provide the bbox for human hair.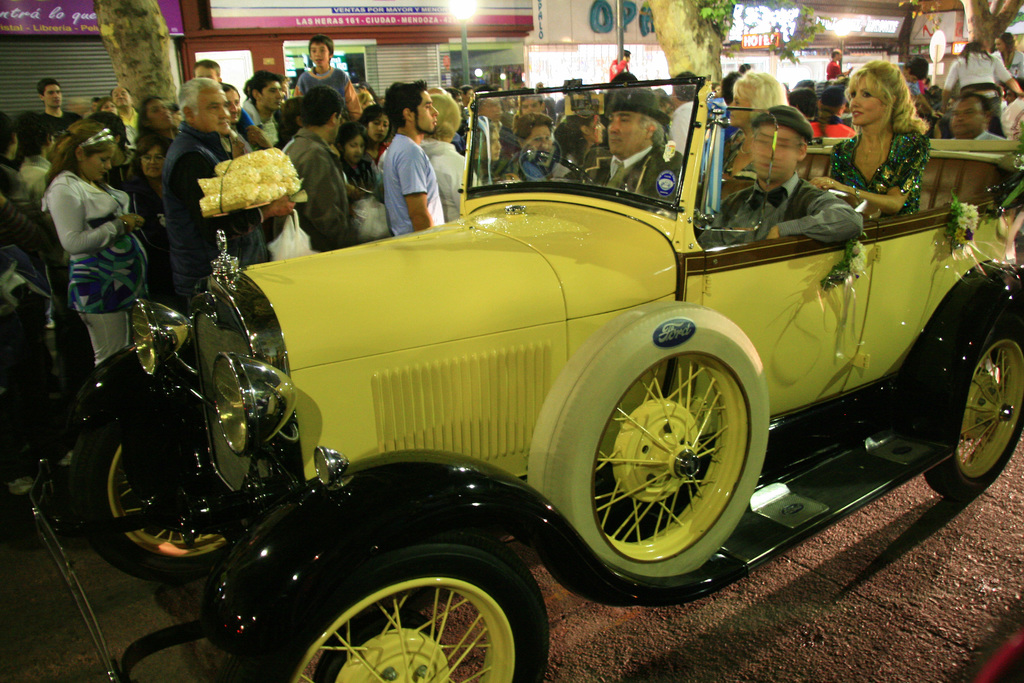
360/102/388/123.
